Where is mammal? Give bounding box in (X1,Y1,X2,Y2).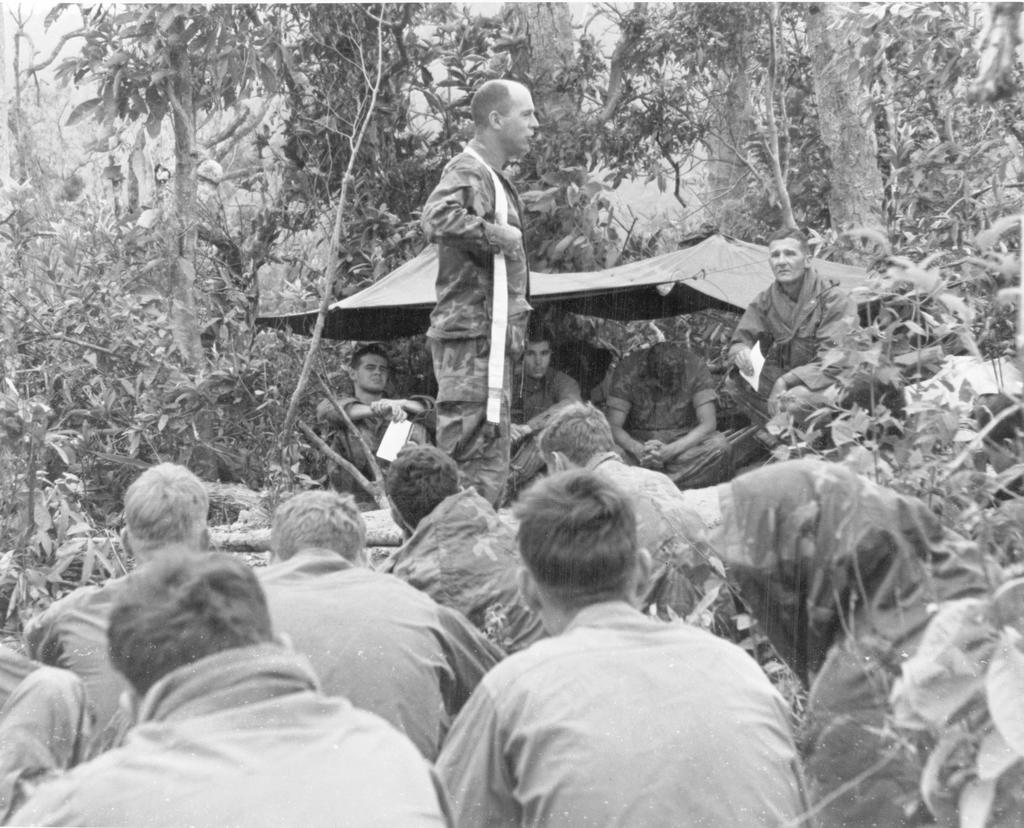
(539,400,739,642).
